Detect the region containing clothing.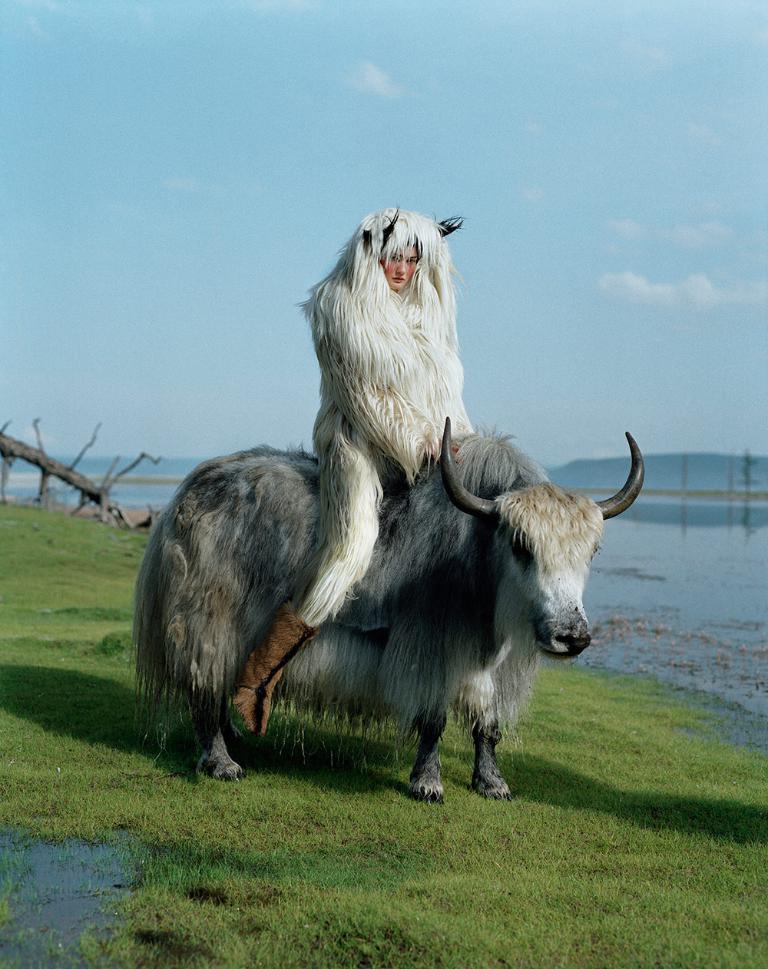
[290, 205, 475, 630].
